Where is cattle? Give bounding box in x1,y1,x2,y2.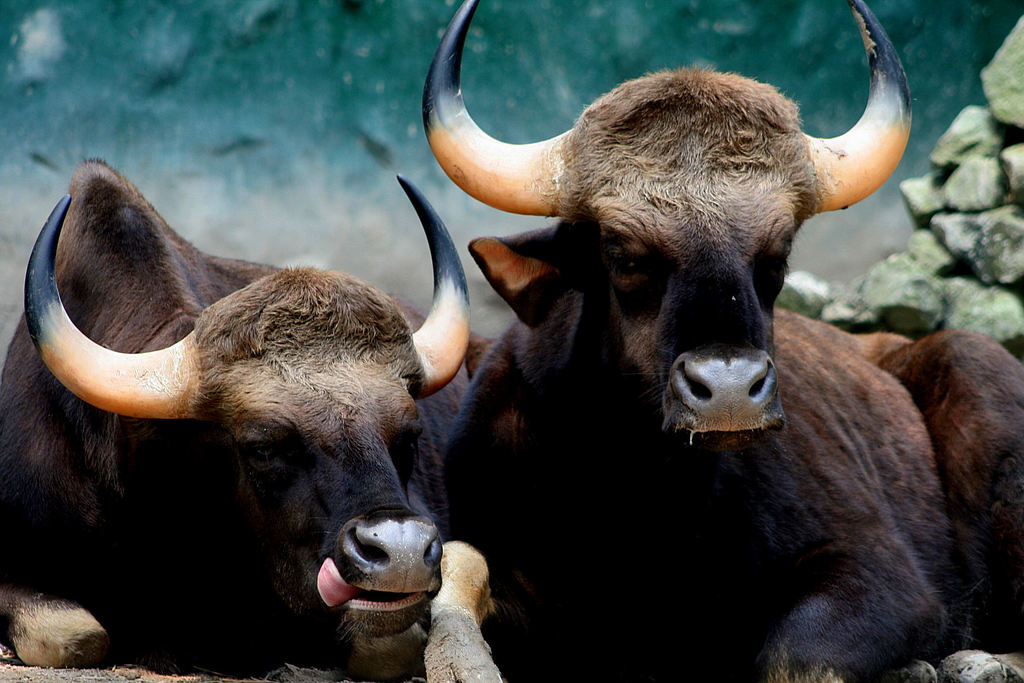
409,8,1016,682.
